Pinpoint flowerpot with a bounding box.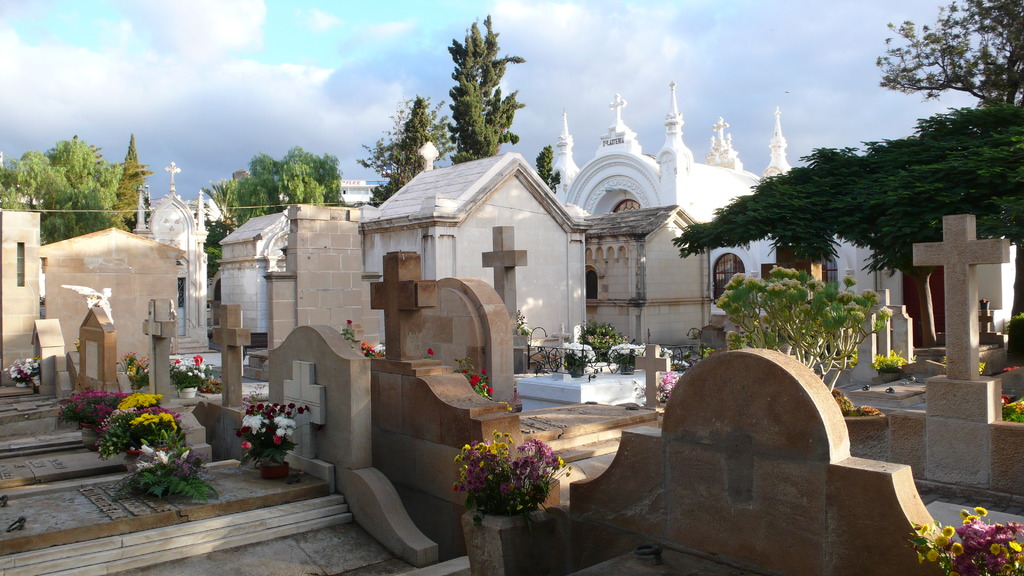
464:504:554:575.
